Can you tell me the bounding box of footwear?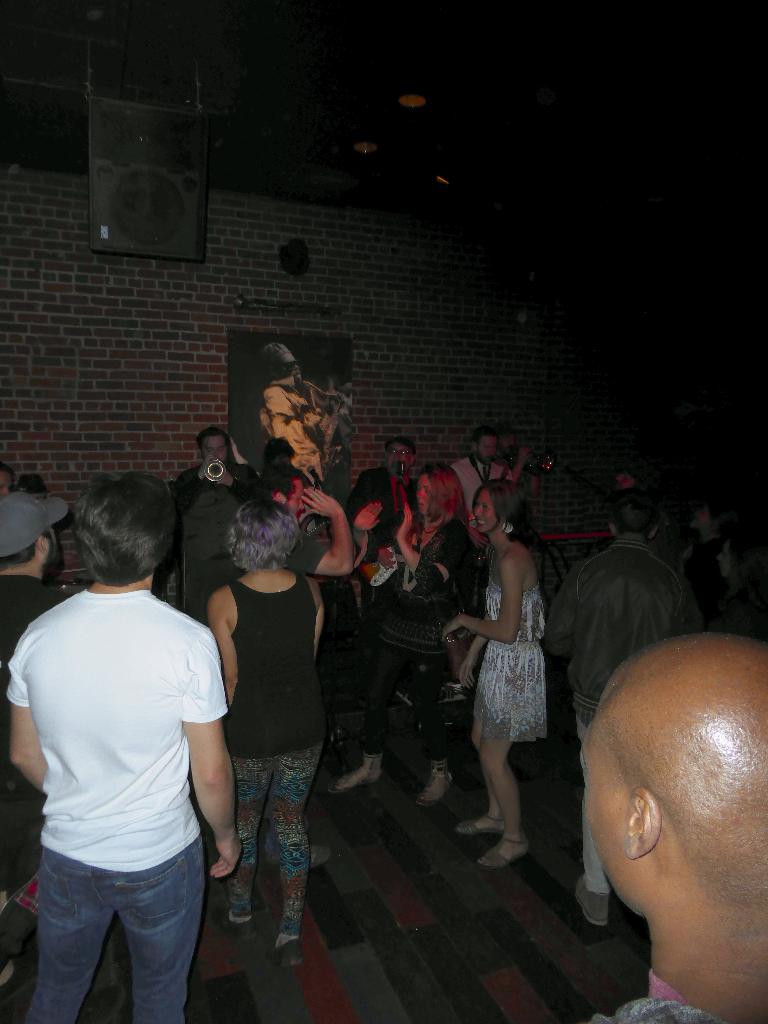
(x1=575, y1=877, x2=611, y2=927).
